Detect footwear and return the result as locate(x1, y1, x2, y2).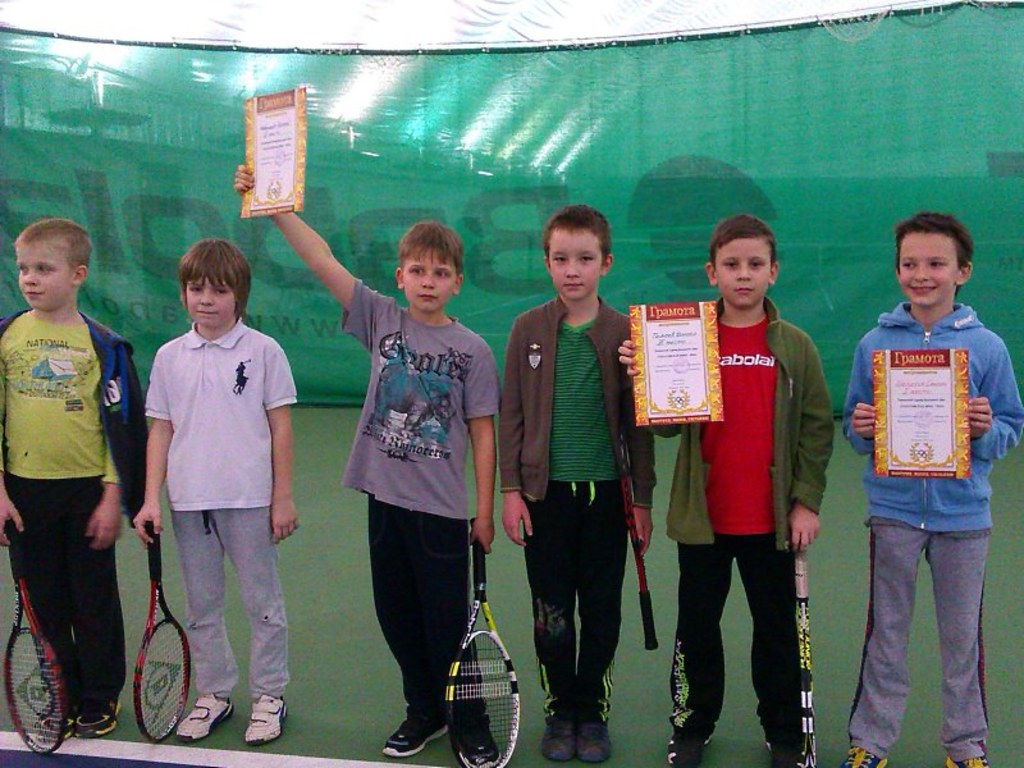
locate(247, 695, 280, 744).
